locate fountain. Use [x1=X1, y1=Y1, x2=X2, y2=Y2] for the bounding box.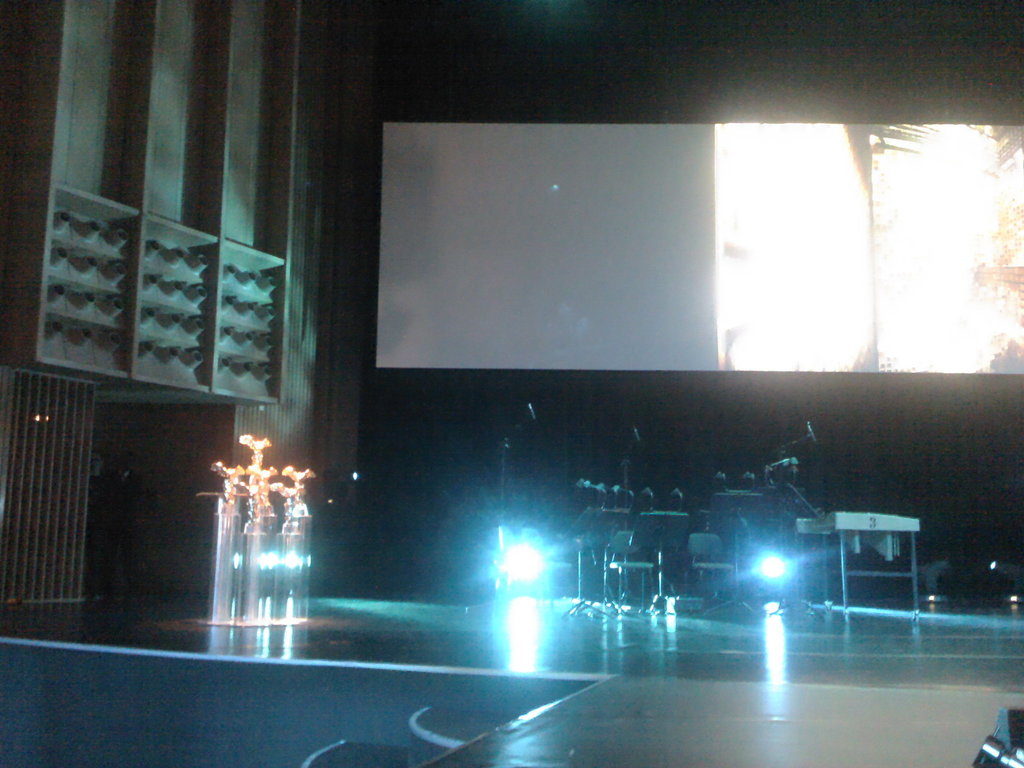
[x1=207, y1=492, x2=314, y2=623].
